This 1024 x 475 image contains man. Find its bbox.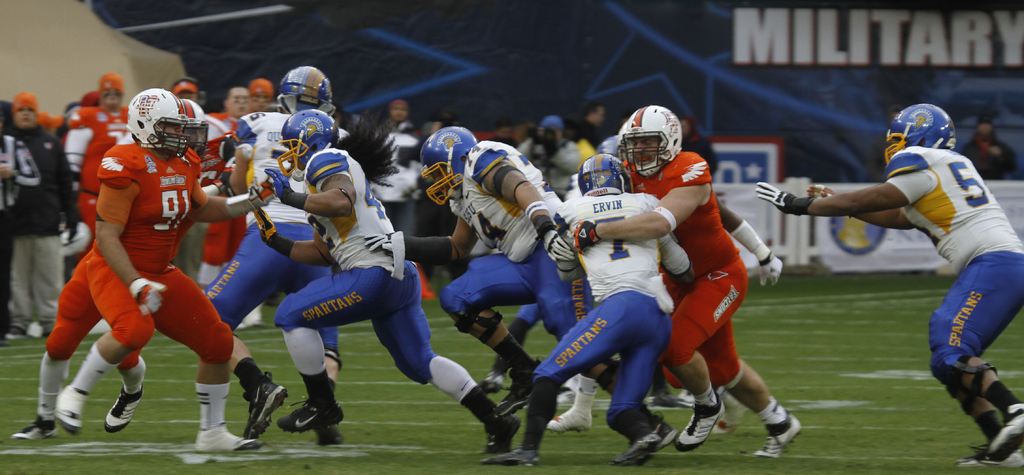
x1=564, y1=104, x2=801, y2=457.
